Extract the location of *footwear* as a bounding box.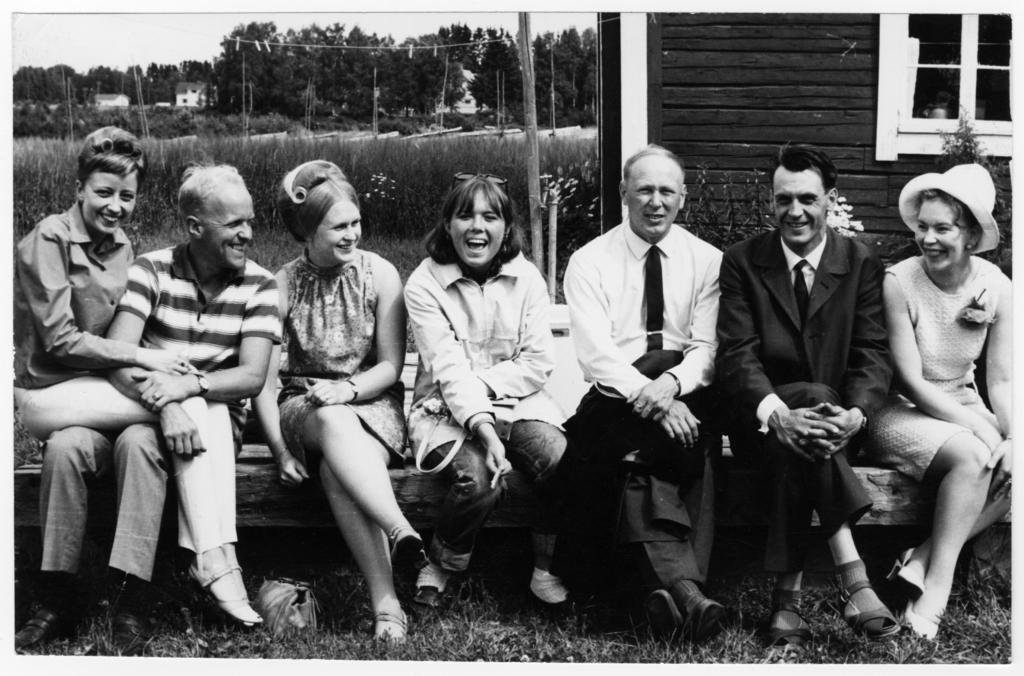
188:549:264:624.
